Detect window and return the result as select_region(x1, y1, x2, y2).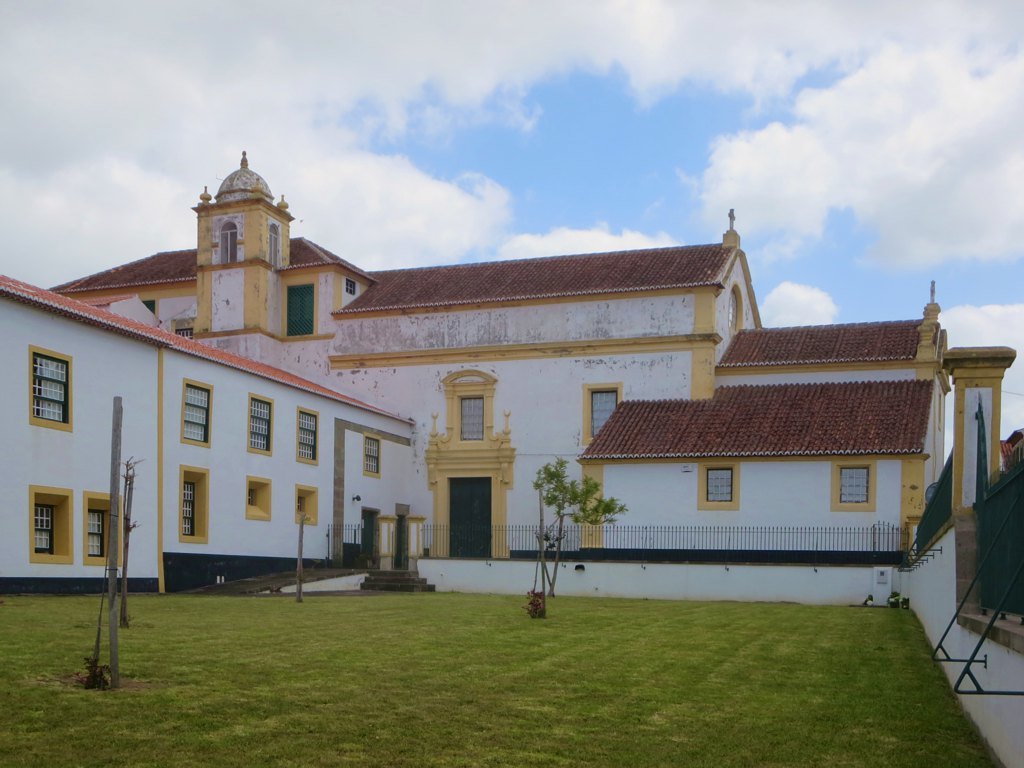
select_region(28, 490, 67, 561).
